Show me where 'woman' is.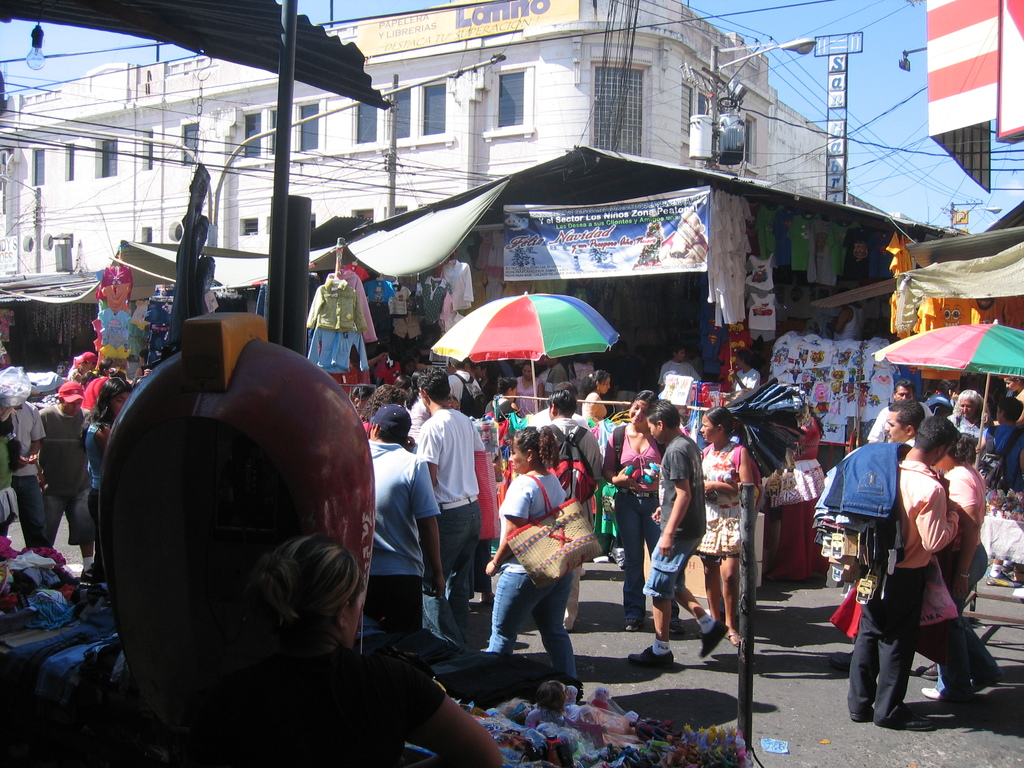
'woman' is at (533, 349, 567, 387).
